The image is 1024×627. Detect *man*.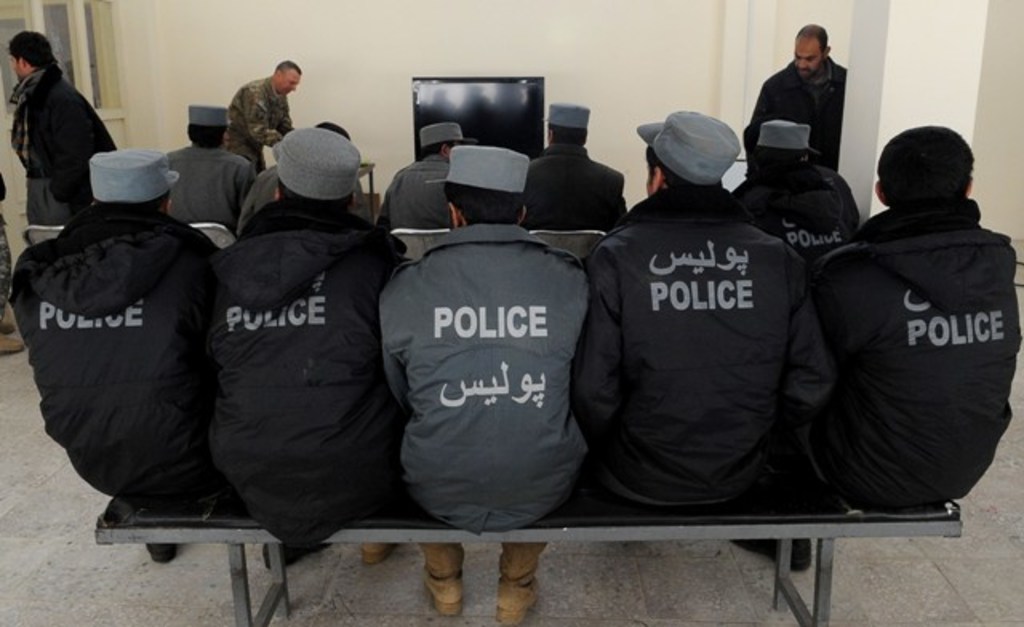
Detection: 11:138:226:565.
